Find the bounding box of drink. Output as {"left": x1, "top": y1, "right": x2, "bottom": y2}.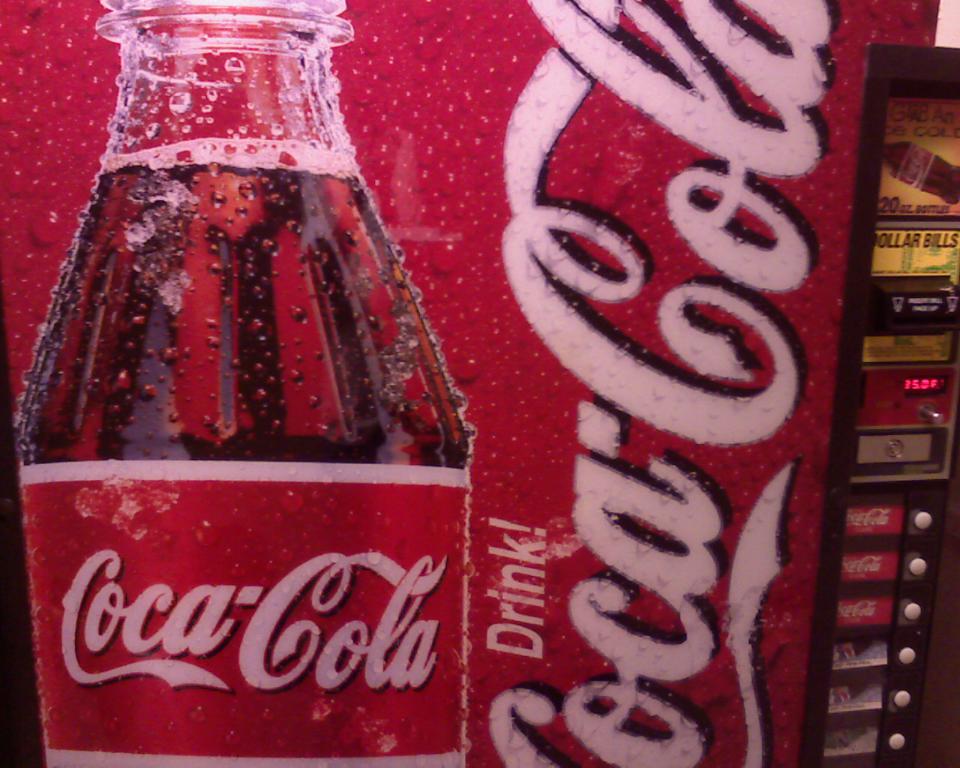
{"left": 17, "top": 25, "right": 426, "bottom": 696}.
